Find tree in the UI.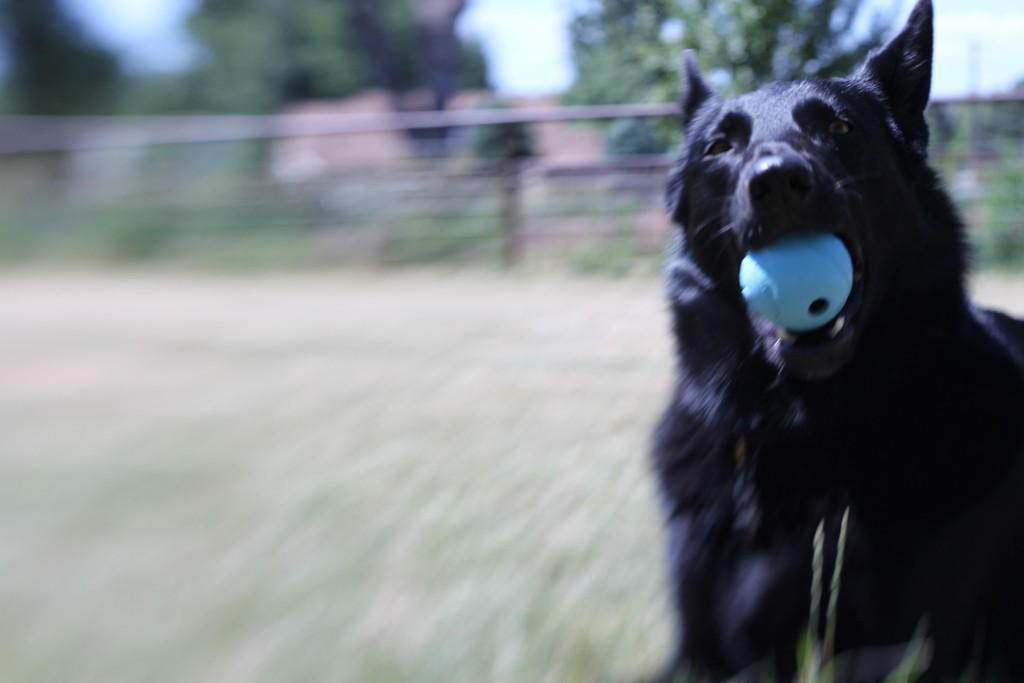
UI element at BBox(556, 0, 934, 210).
